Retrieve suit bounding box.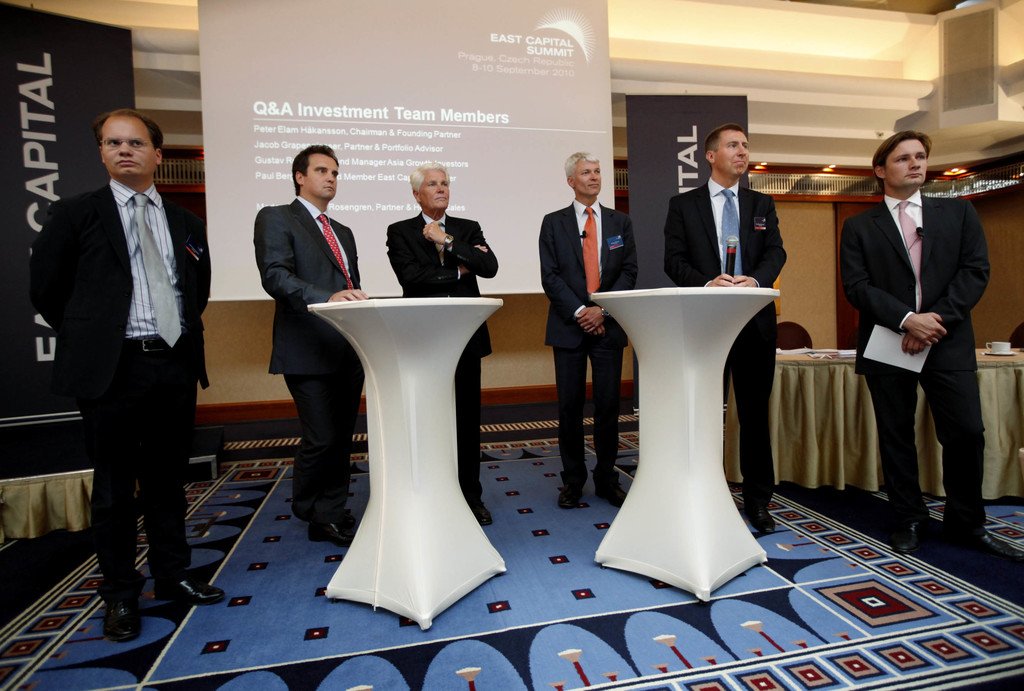
Bounding box: <bbox>382, 209, 504, 496</bbox>.
